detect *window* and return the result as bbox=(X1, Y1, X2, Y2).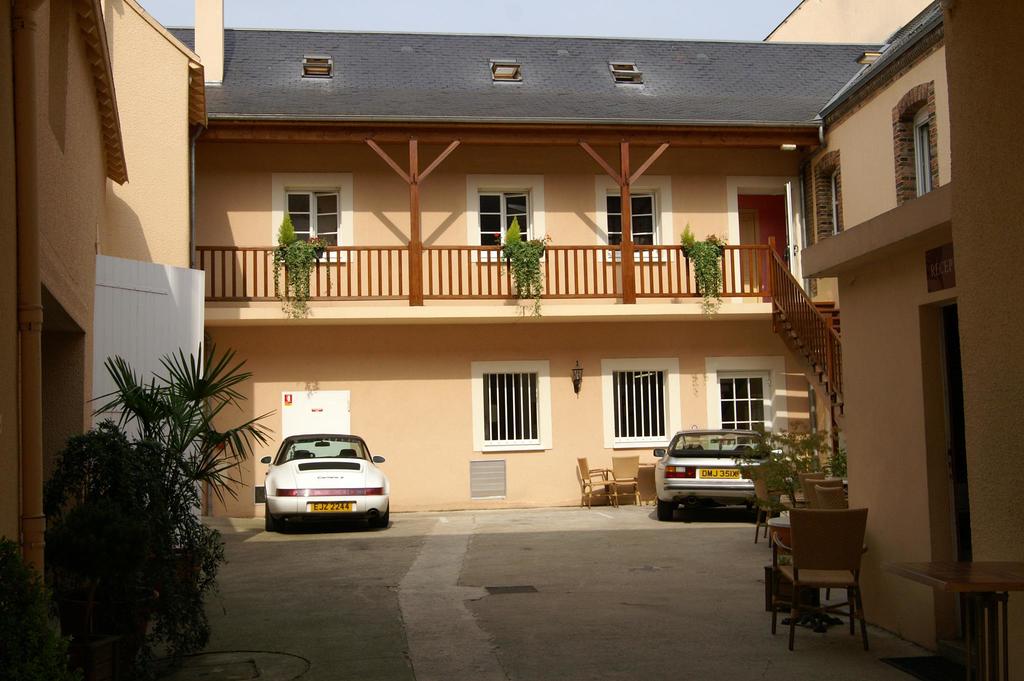
bbox=(906, 86, 959, 205).
